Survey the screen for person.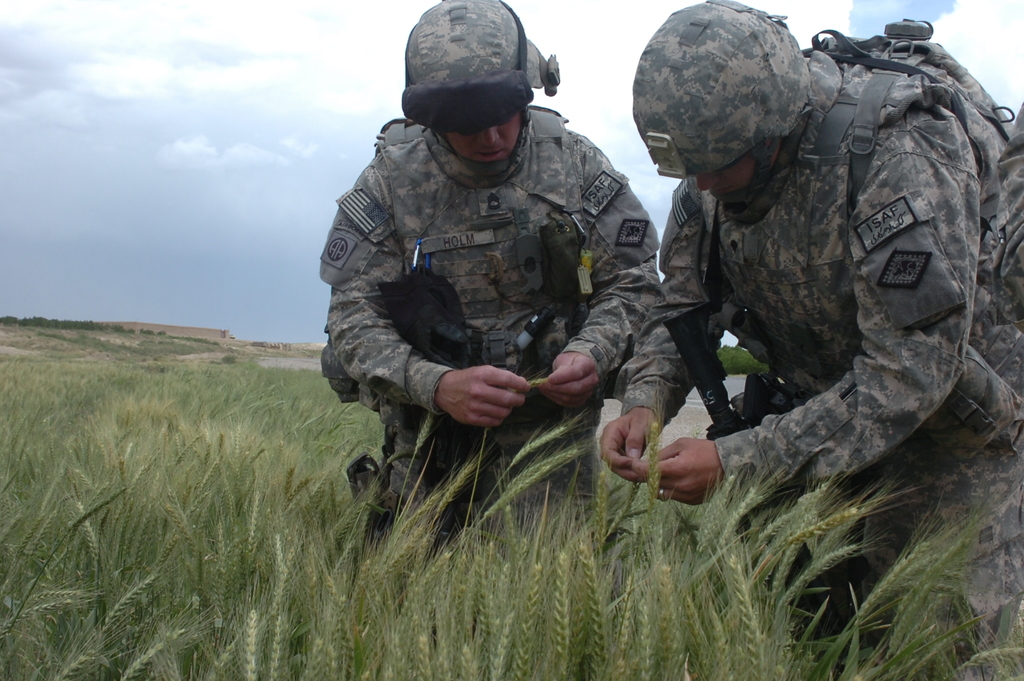
Survey found: 600:0:1023:680.
